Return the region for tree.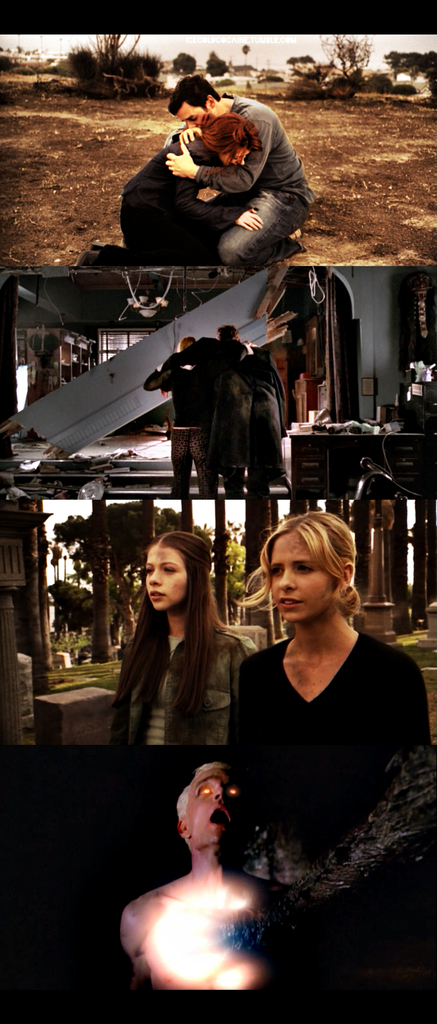
[x1=239, y1=42, x2=251, y2=70].
